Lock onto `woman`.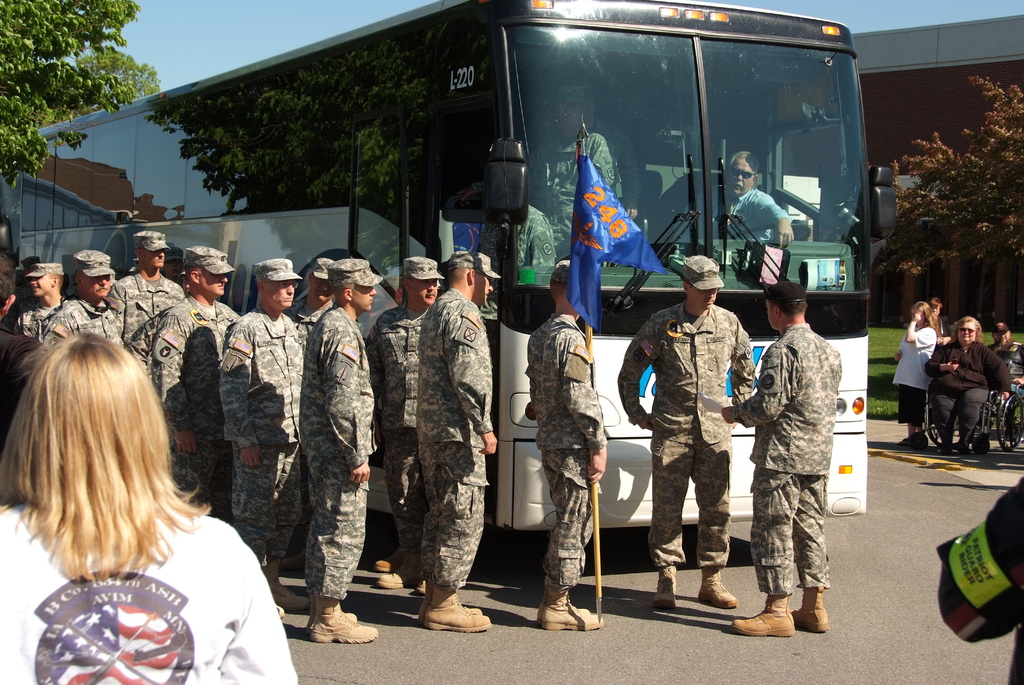
Locked: crop(3, 313, 265, 645).
